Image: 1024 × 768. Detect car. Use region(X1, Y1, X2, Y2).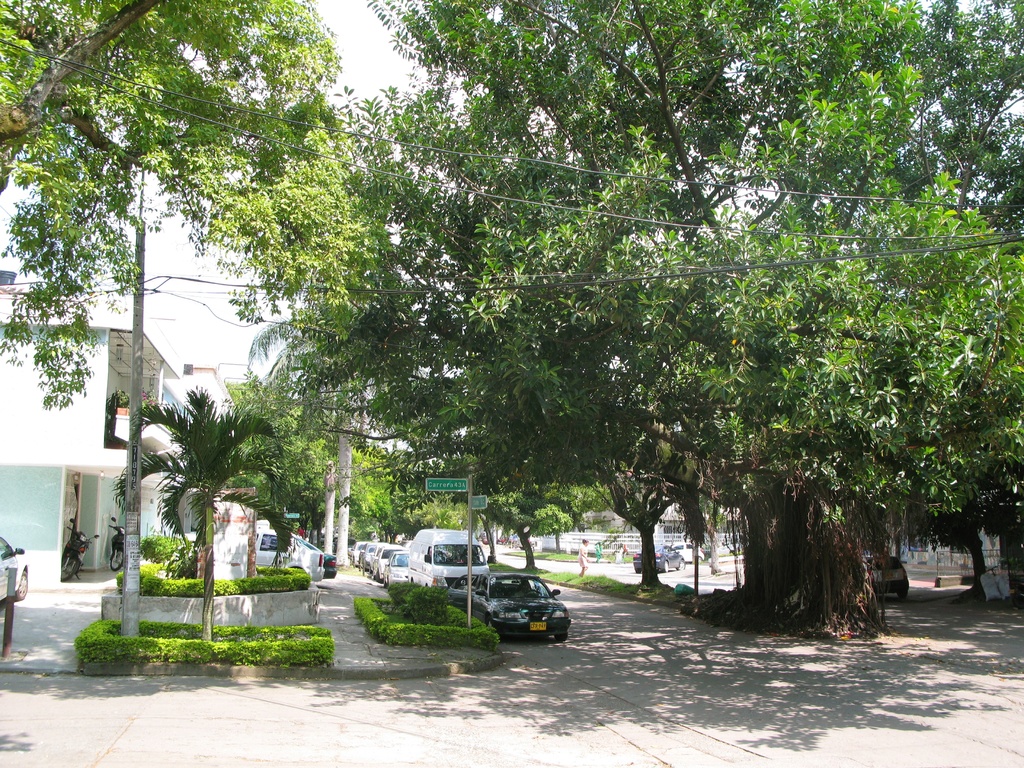
region(868, 558, 907, 595).
